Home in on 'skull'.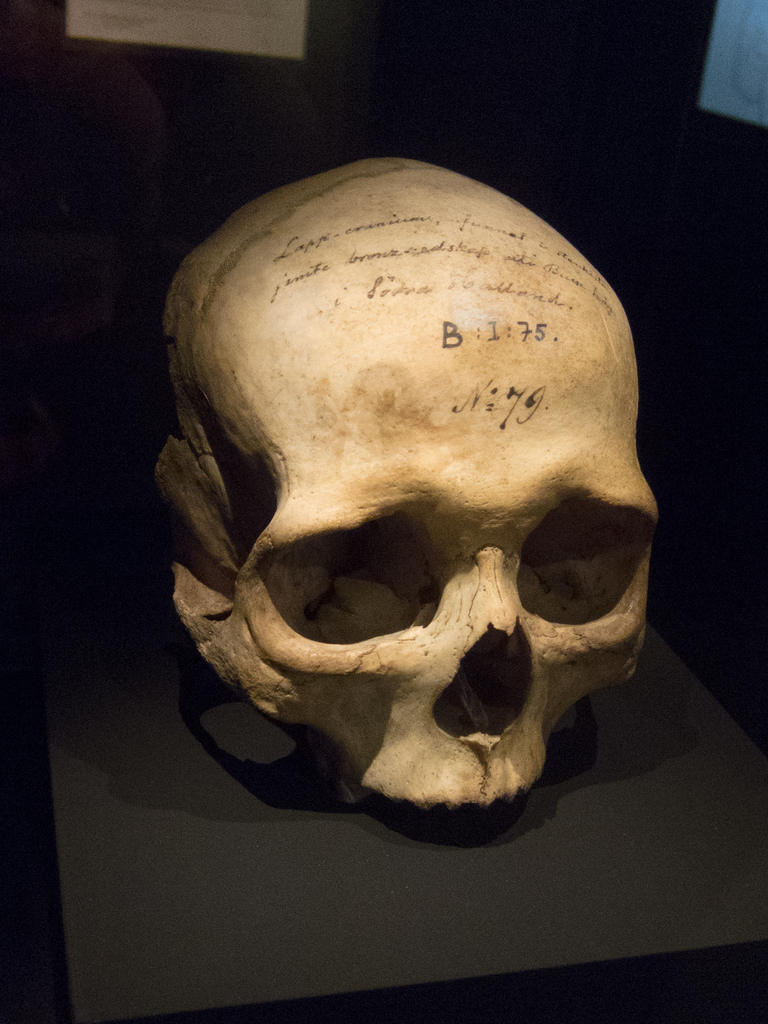
Homed in at [154, 157, 660, 804].
